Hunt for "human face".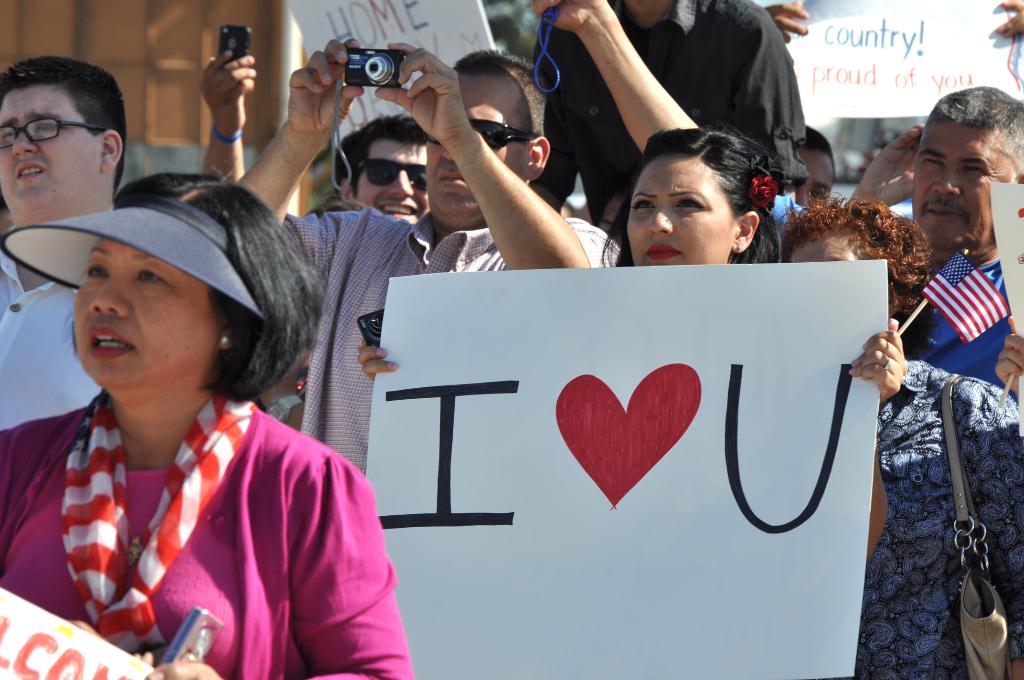
Hunted down at box(798, 145, 829, 207).
